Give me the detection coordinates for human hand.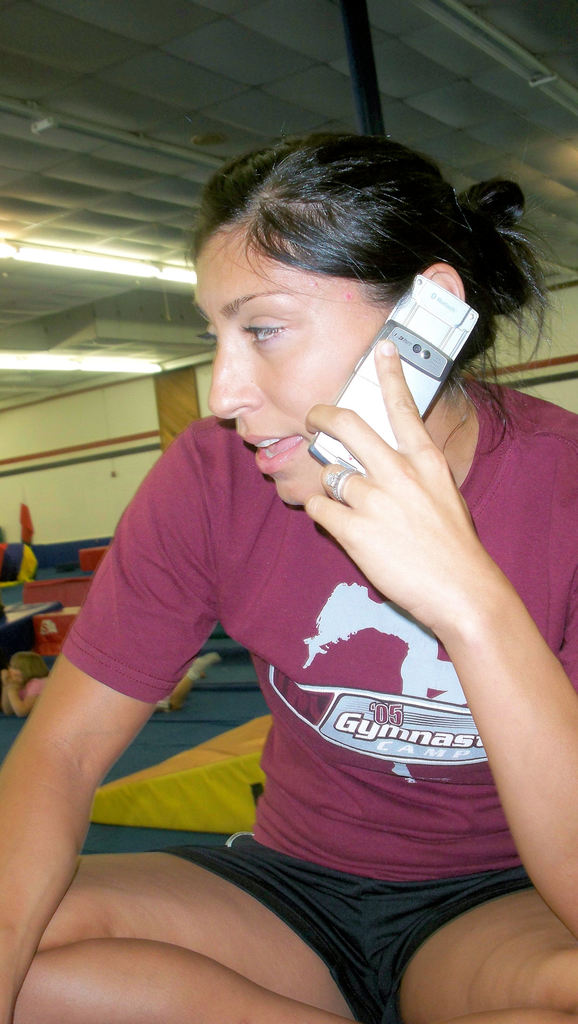
select_region(299, 337, 497, 634).
